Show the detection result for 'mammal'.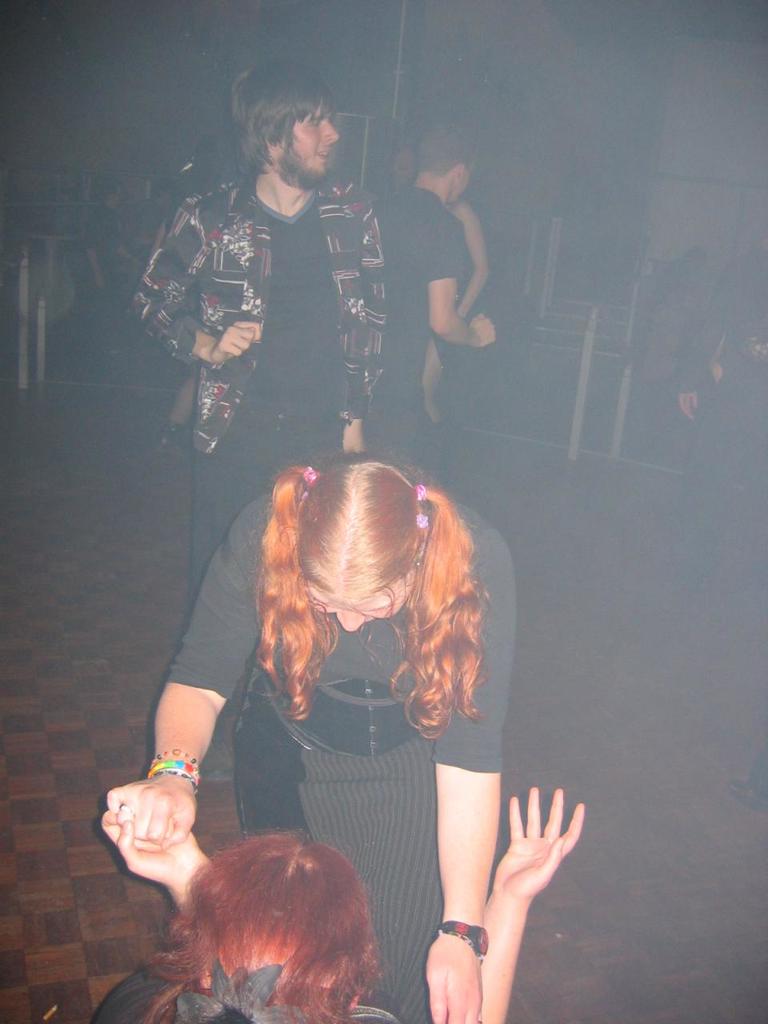
crop(100, 784, 587, 1023).
